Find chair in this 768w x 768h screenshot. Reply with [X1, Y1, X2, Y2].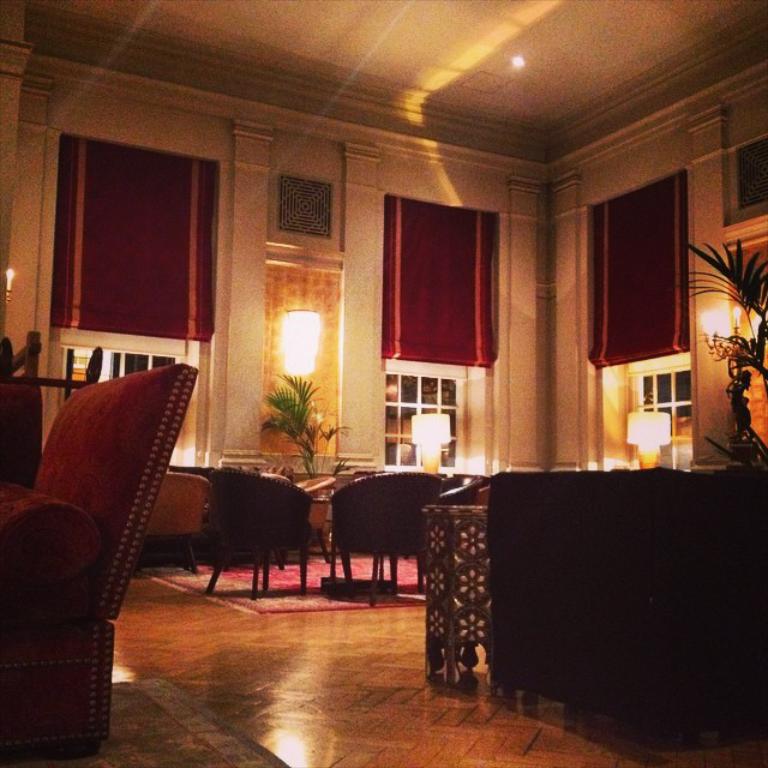
[194, 464, 372, 612].
